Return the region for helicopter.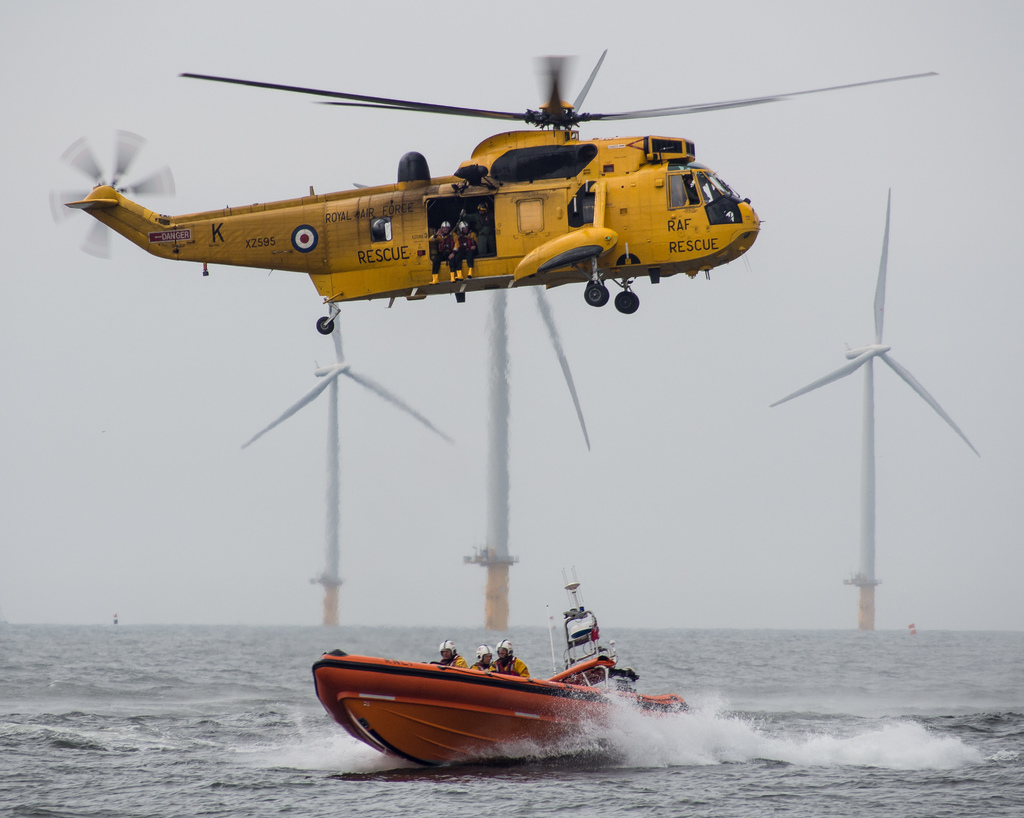
26,24,949,338.
